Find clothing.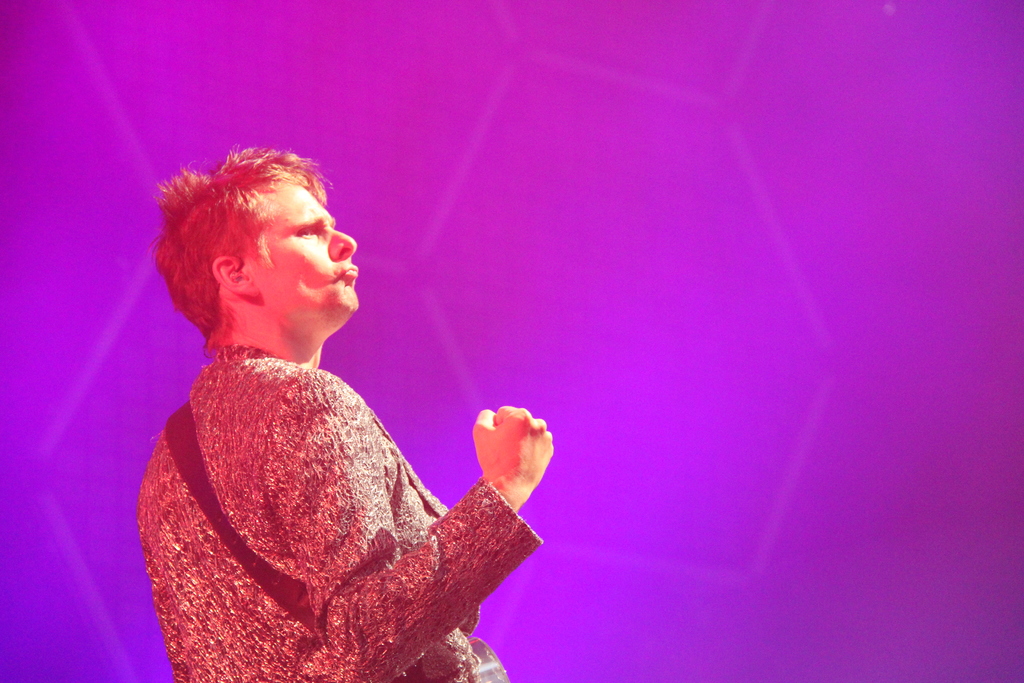
(134,345,540,682).
